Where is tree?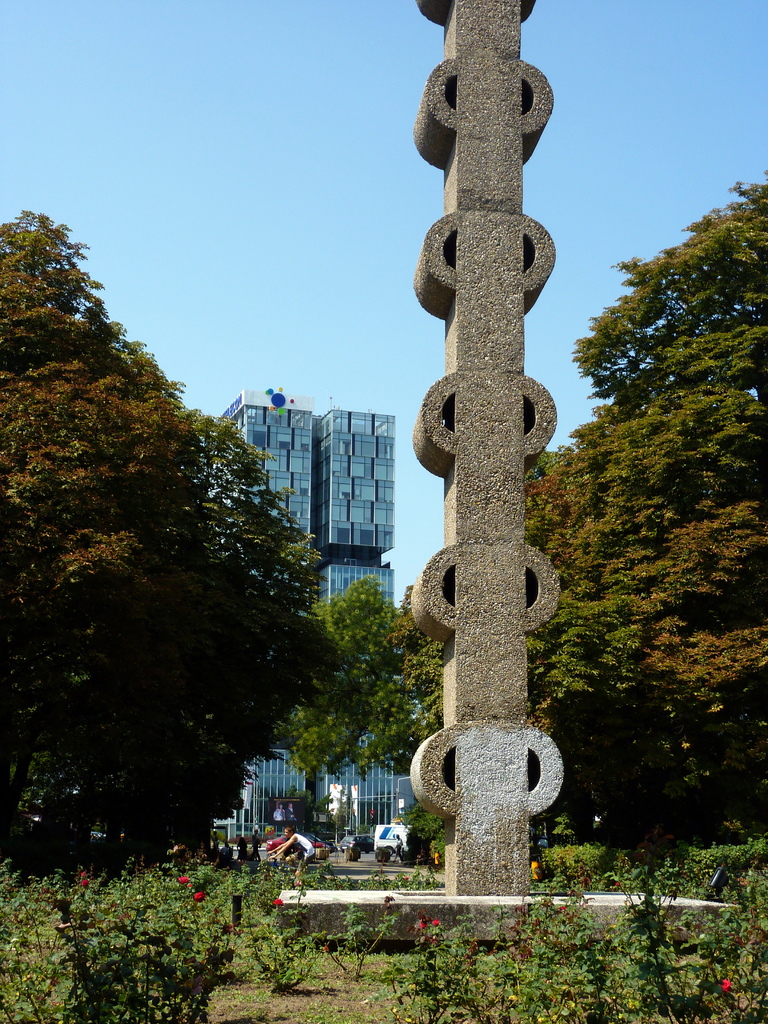
<bbox>324, 554, 419, 798</bbox>.
